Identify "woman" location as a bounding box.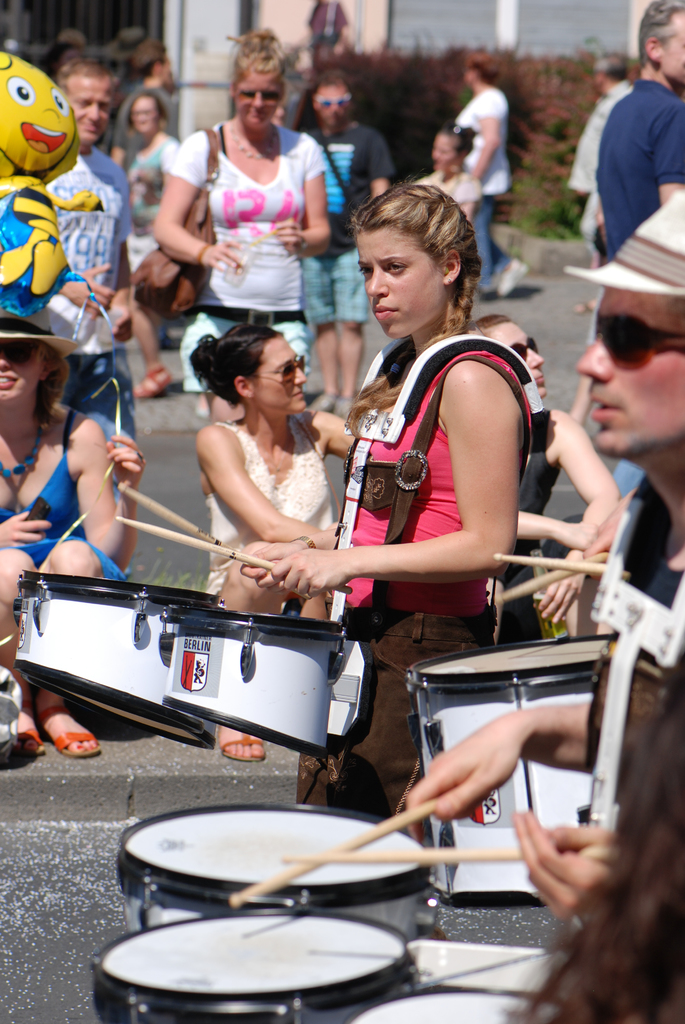
box=[481, 314, 620, 631].
